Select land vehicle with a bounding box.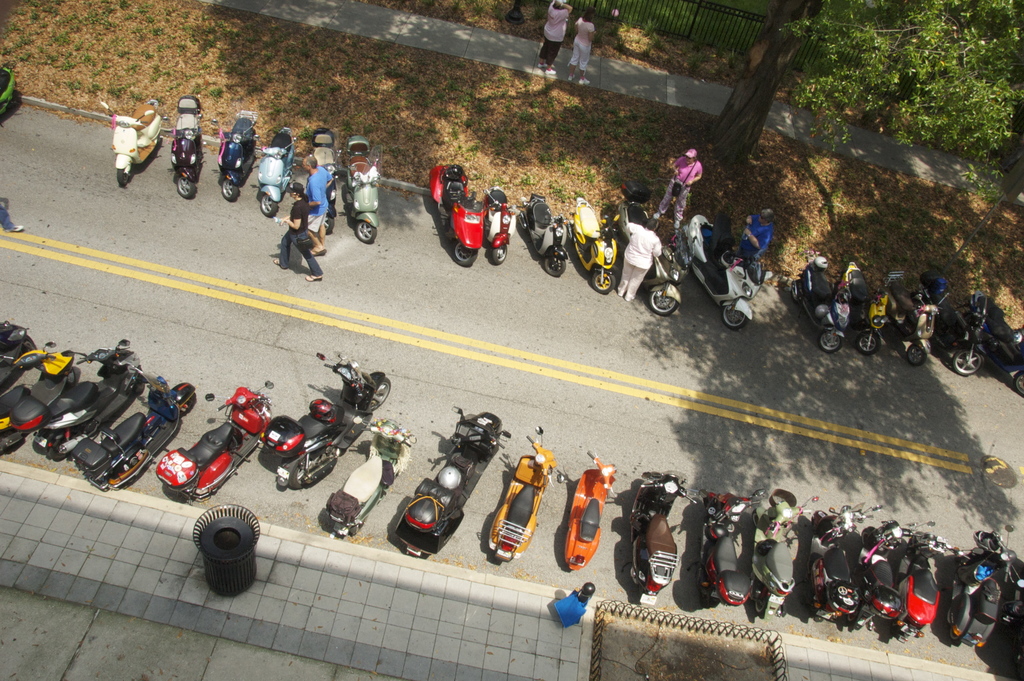
pyautogui.locateOnScreen(168, 95, 208, 199).
